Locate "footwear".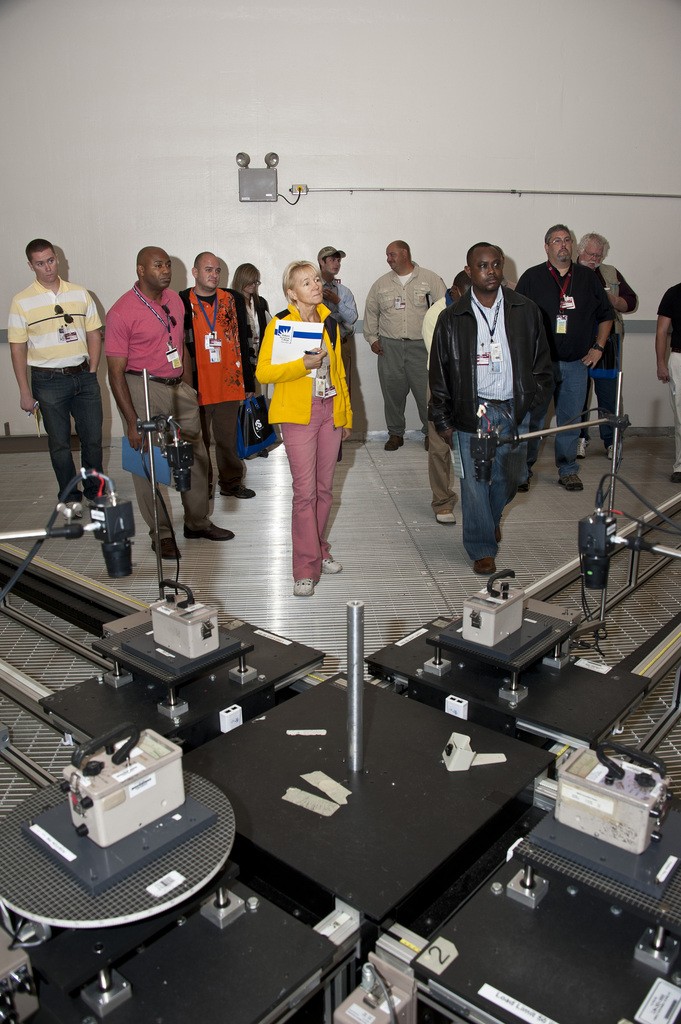
Bounding box: x1=319 y1=556 x2=344 y2=572.
